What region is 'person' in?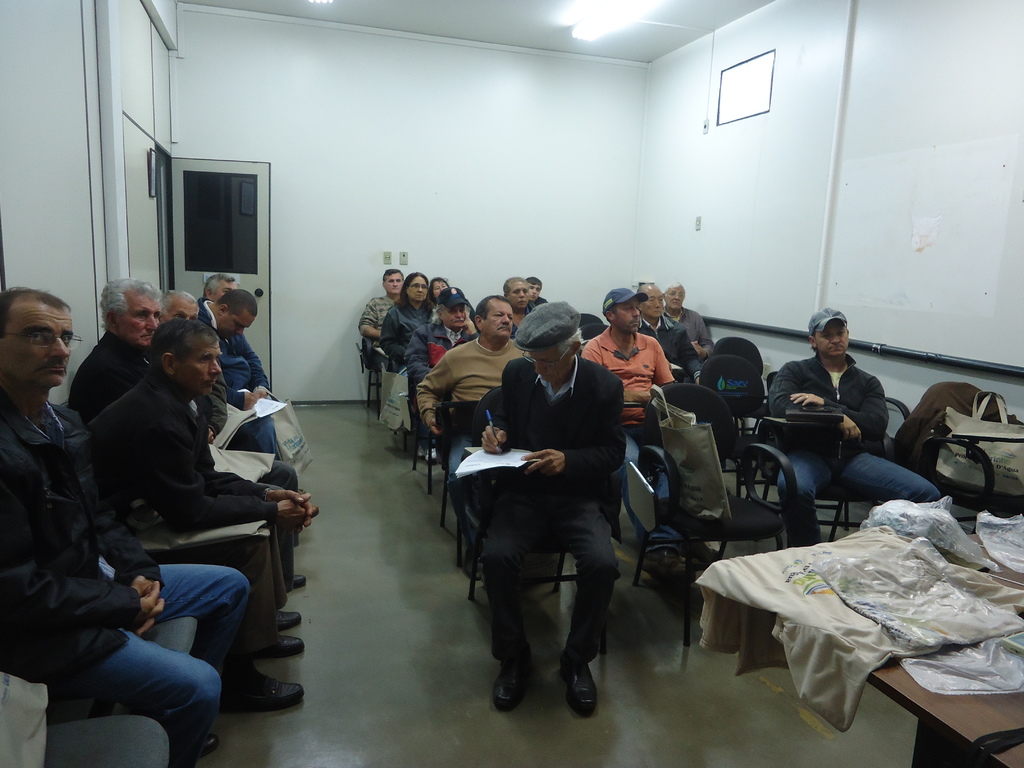
<bbox>91, 317, 317, 646</bbox>.
